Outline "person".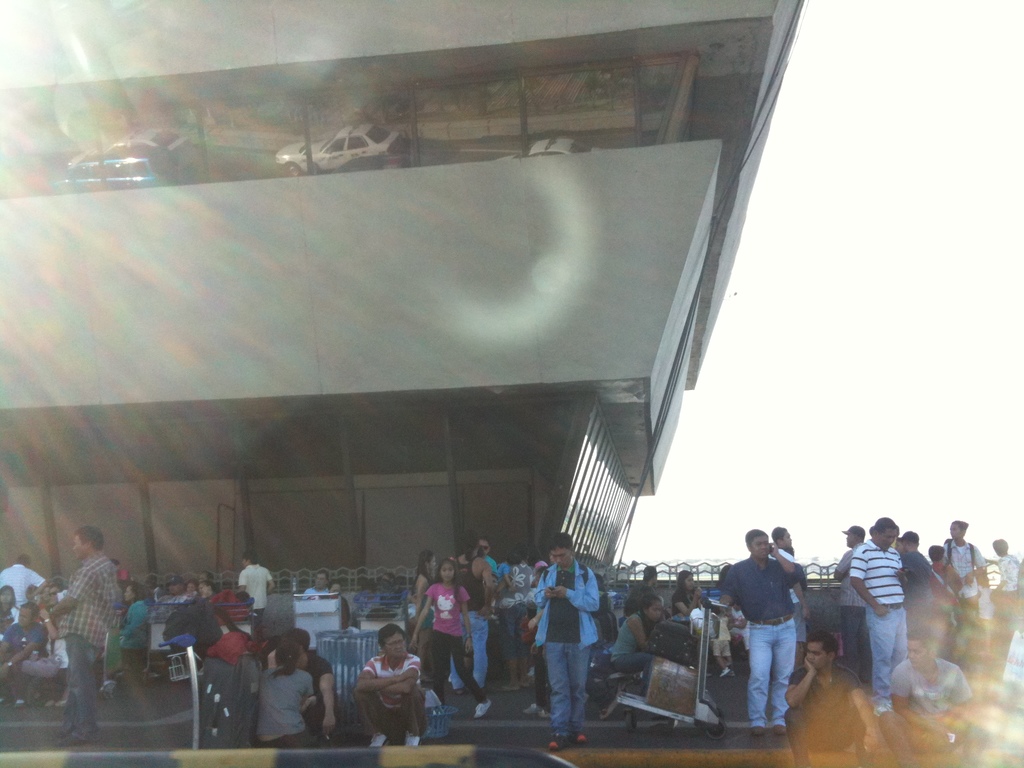
Outline: 240 559 281 622.
